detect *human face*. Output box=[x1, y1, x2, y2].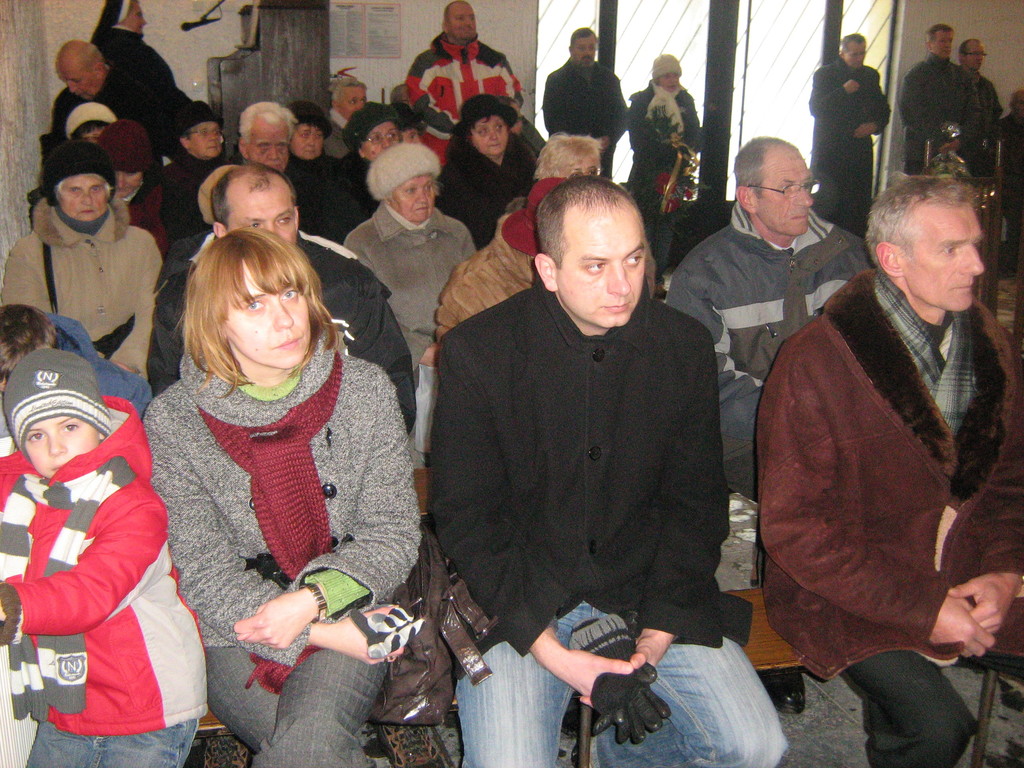
box=[59, 176, 109, 221].
